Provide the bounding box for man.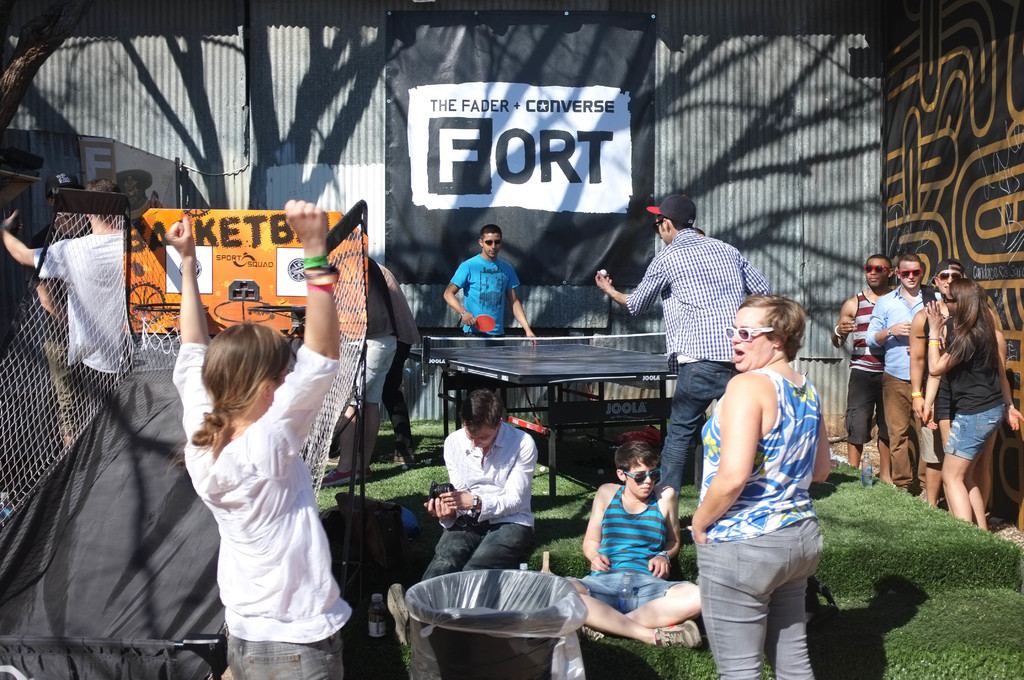
box=[907, 264, 1023, 516].
